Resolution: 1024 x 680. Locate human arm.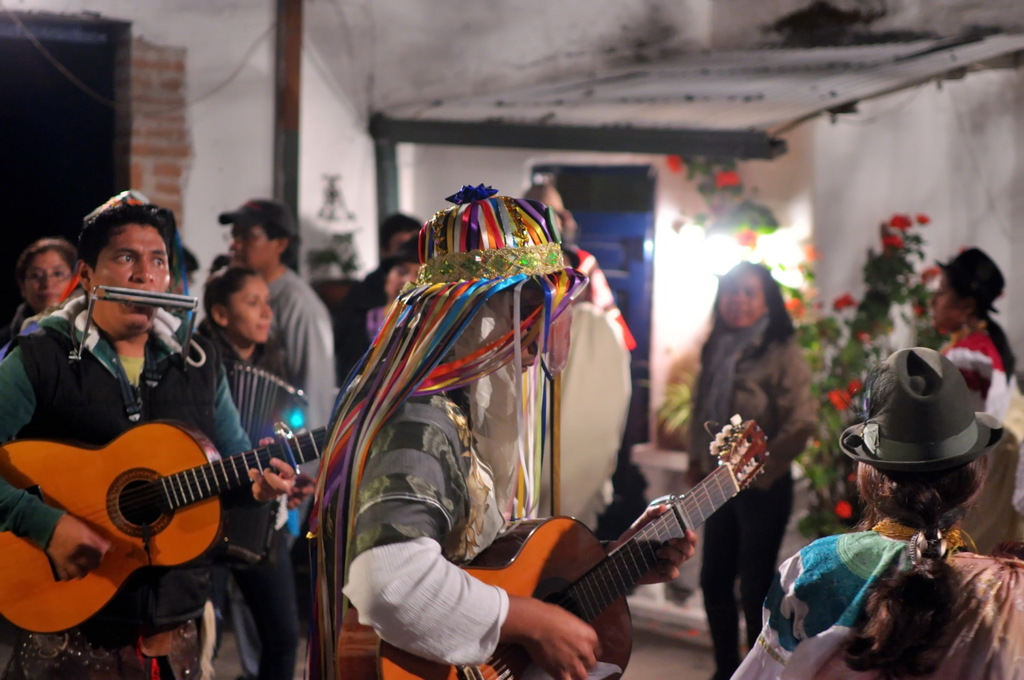
200:333:298:502.
